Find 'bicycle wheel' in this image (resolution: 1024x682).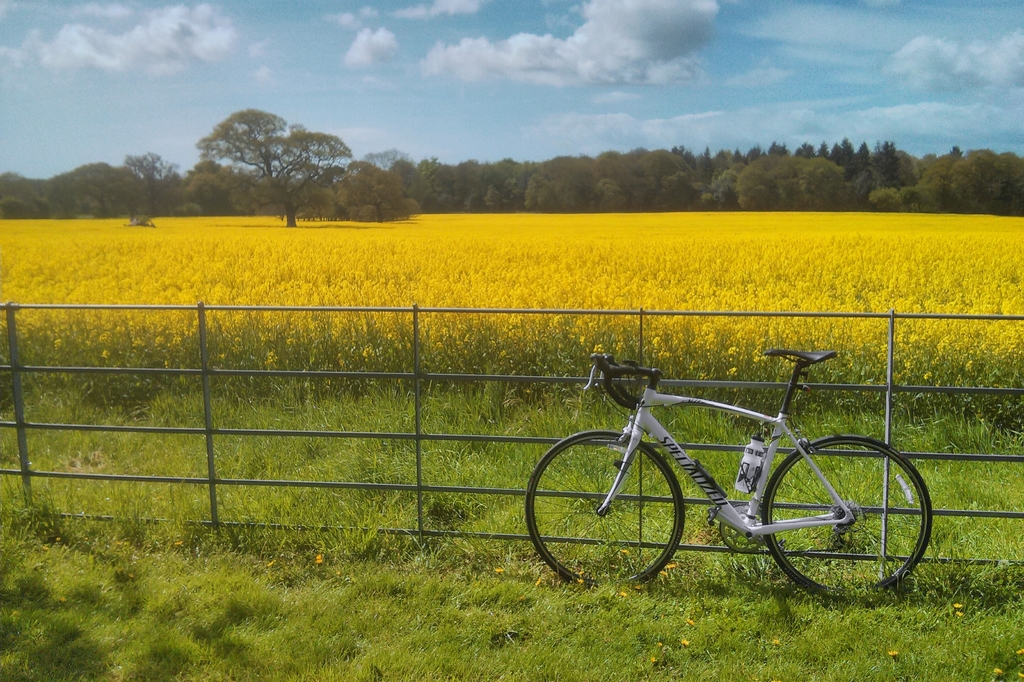
region(760, 430, 935, 596).
